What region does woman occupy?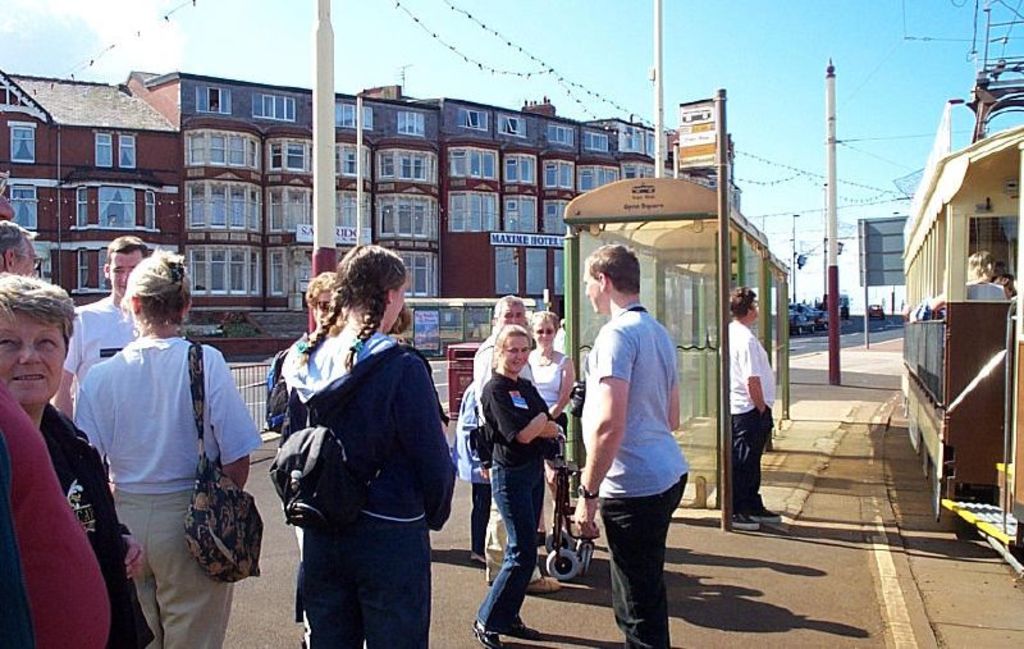
{"x1": 74, "y1": 241, "x2": 265, "y2": 648}.
